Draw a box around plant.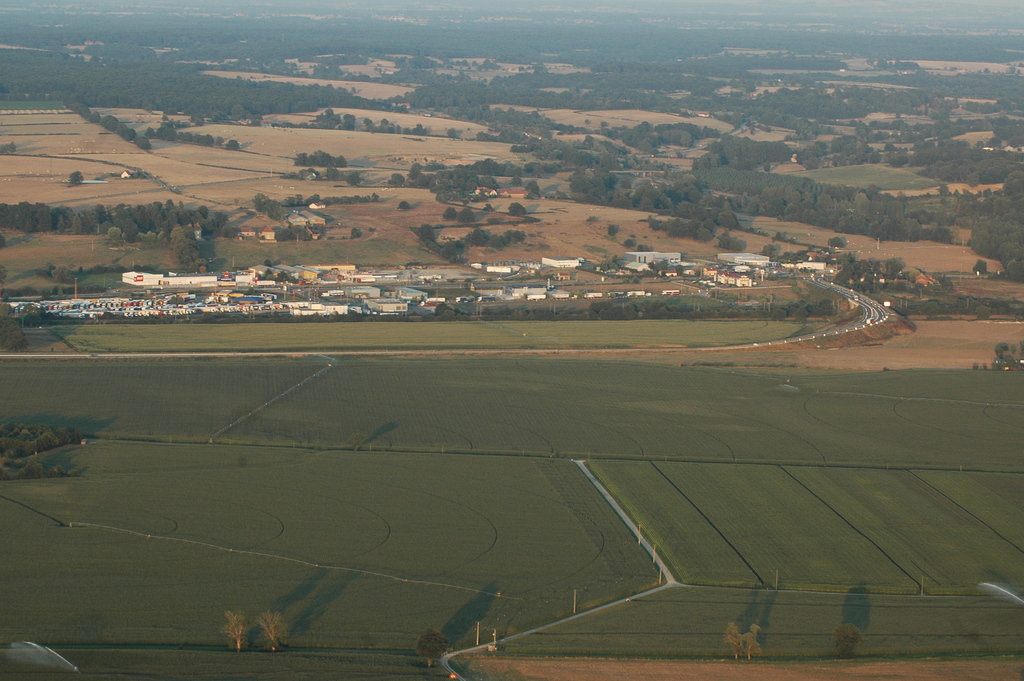
<bbox>586, 215, 601, 224</bbox>.
